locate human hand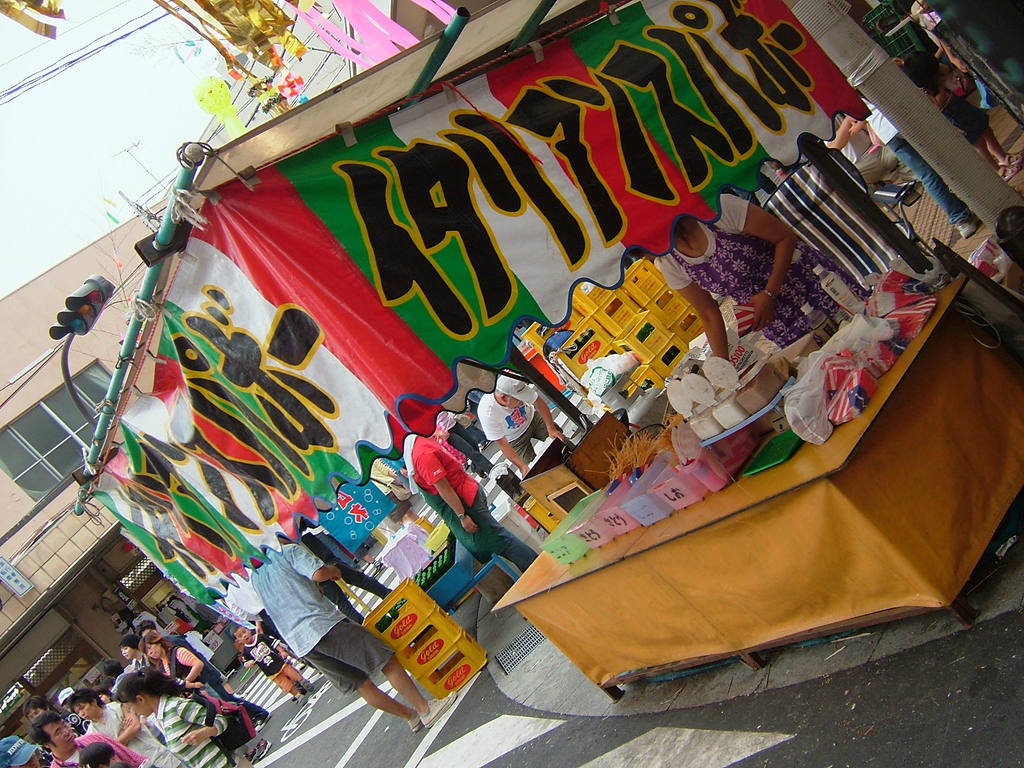
BBox(401, 466, 410, 479)
